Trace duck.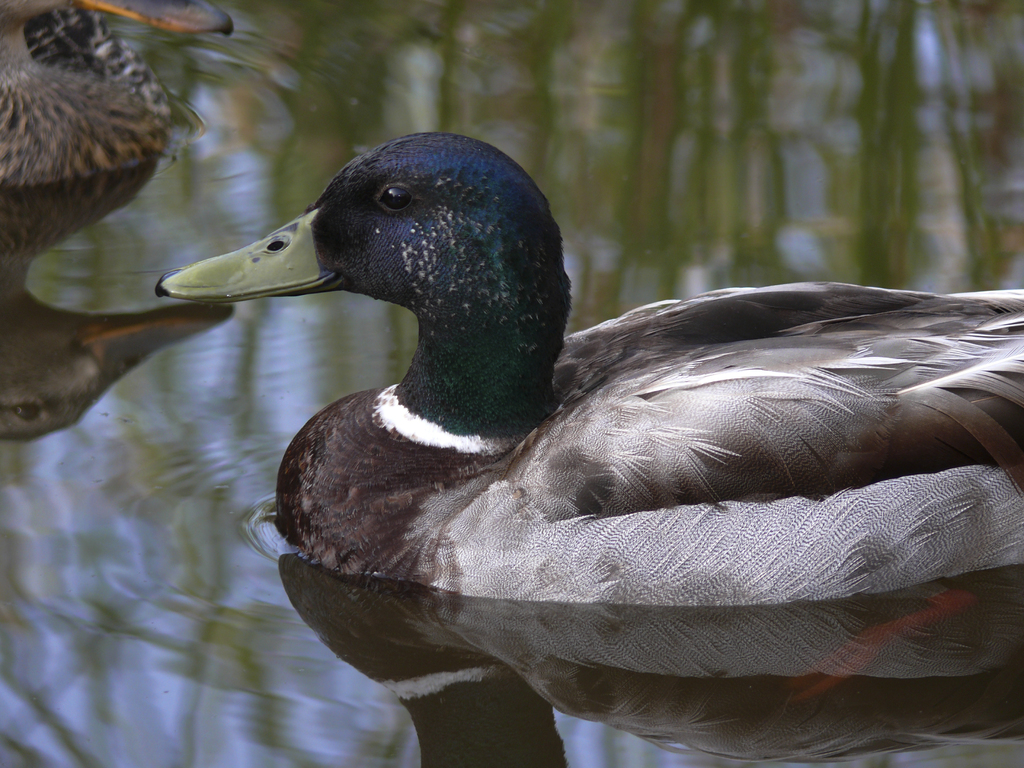
Traced to (167,129,1023,596).
